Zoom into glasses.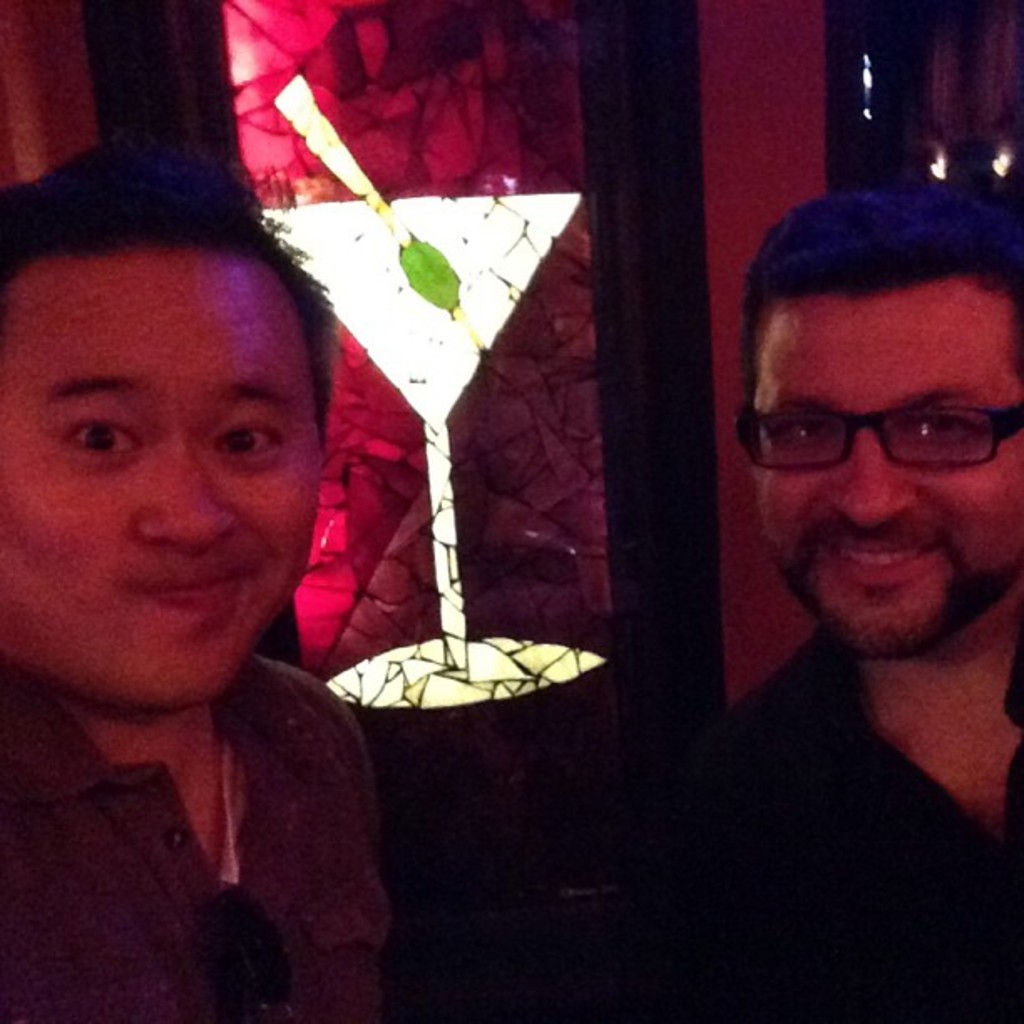
Zoom target: Rect(186, 877, 303, 1022).
